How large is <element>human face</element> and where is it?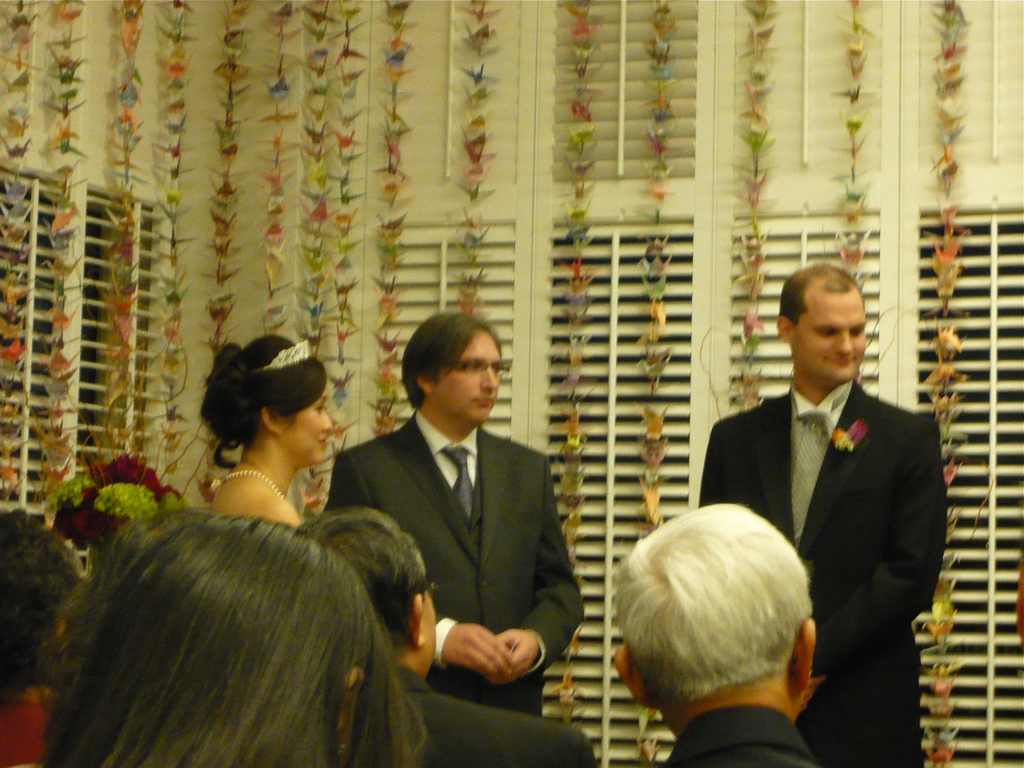
Bounding box: pyautogui.locateOnScreen(420, 583, 434, 676).
